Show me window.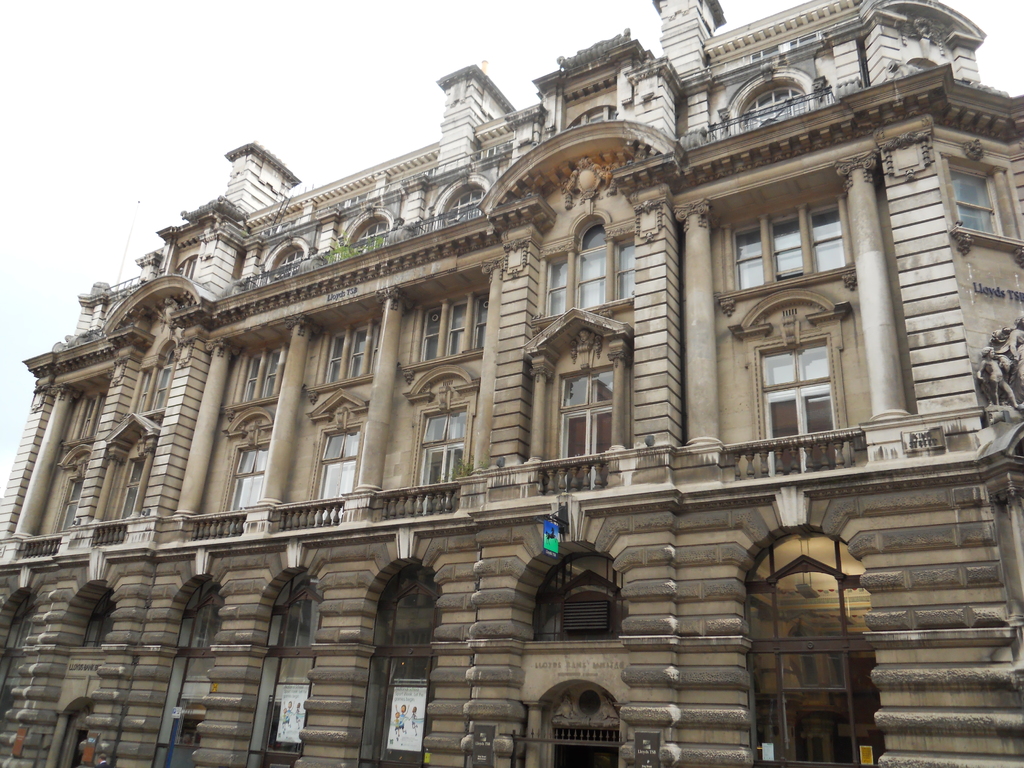
window is here: (left=262, top=349, right=278, bottom=396).
